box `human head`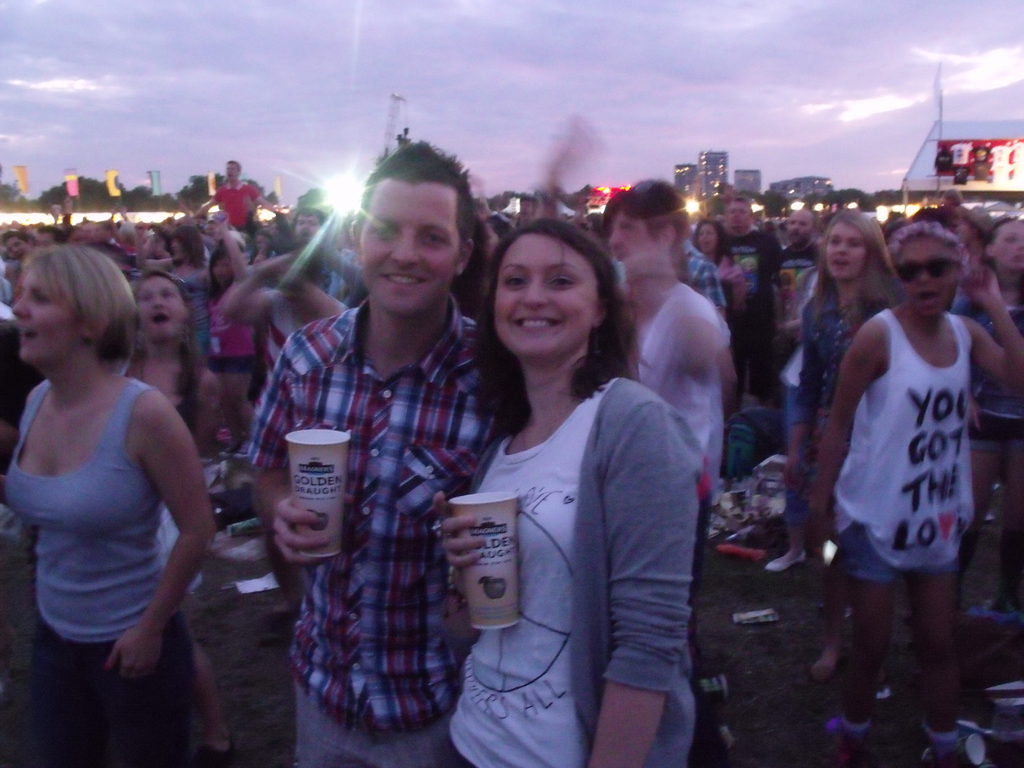
bbox=(223, 159, 239, 180)
